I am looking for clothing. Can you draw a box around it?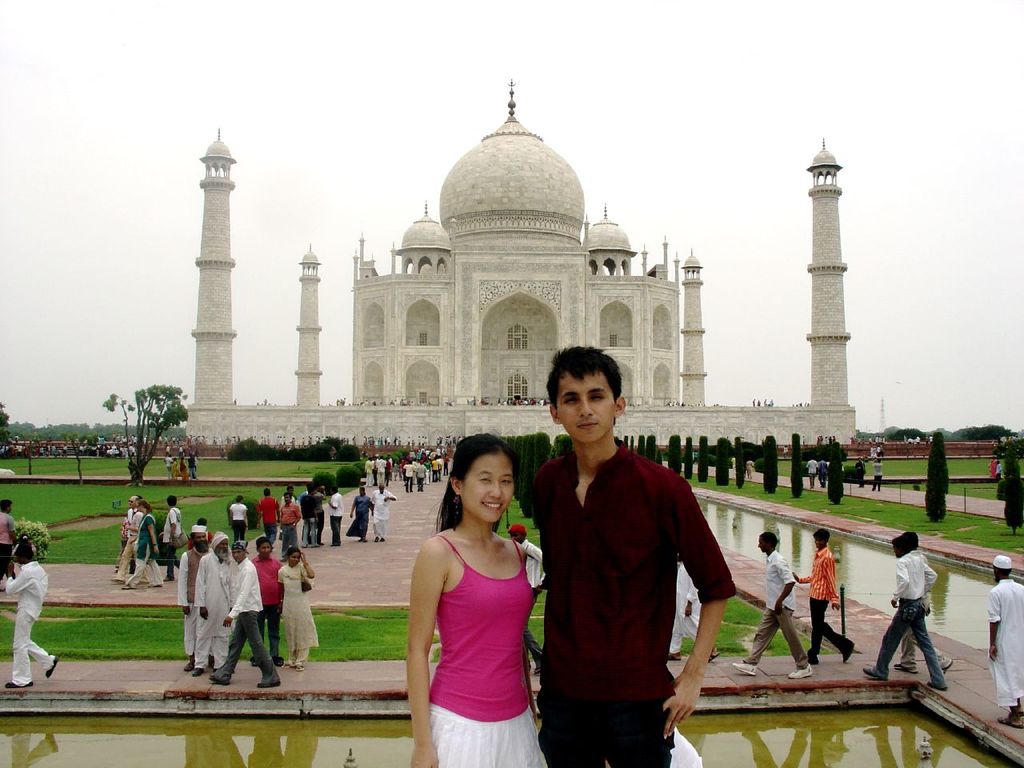
Sure, the bounding box is 217:558:281:680.
